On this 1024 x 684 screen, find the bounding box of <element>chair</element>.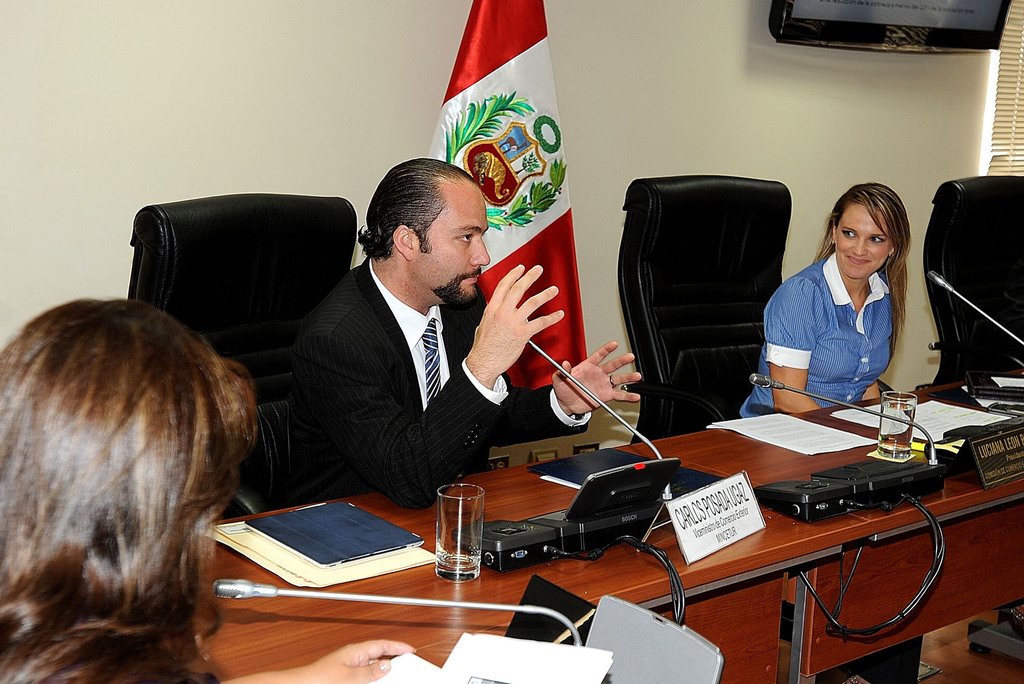
Bounding box: 124,195,355,525.
